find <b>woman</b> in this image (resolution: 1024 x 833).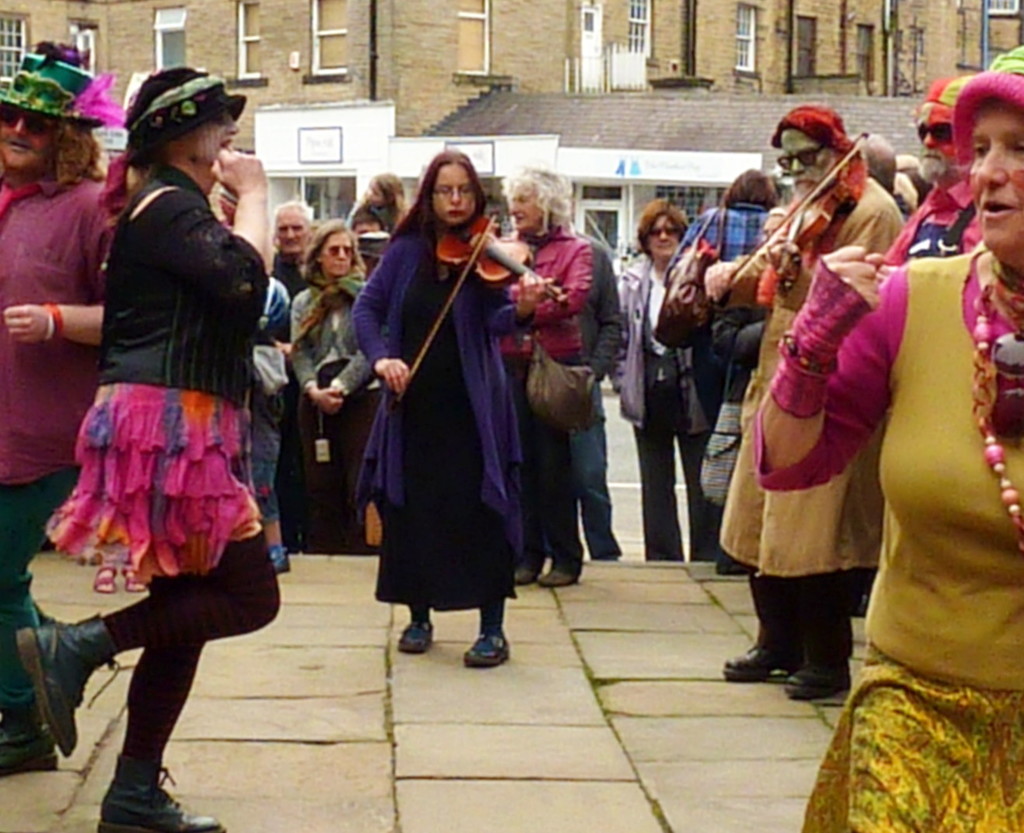
{"left": 658, "top": 162, "right": 788, "bottom": 576}.
